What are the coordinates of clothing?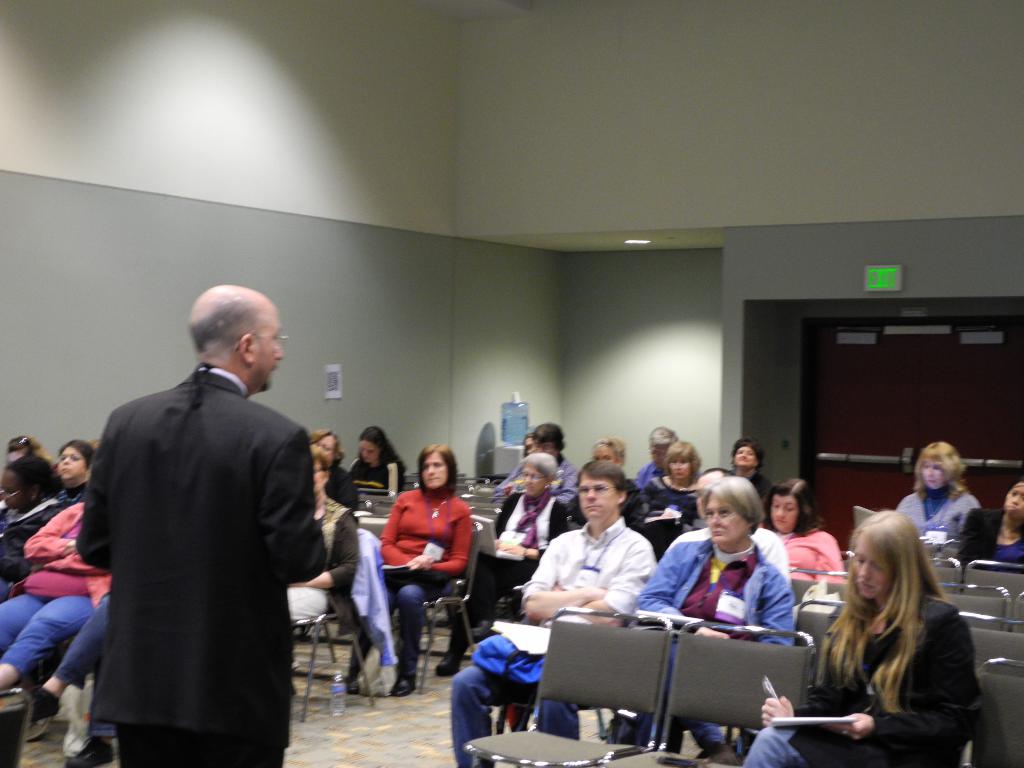
739, 599, 973, 767.
